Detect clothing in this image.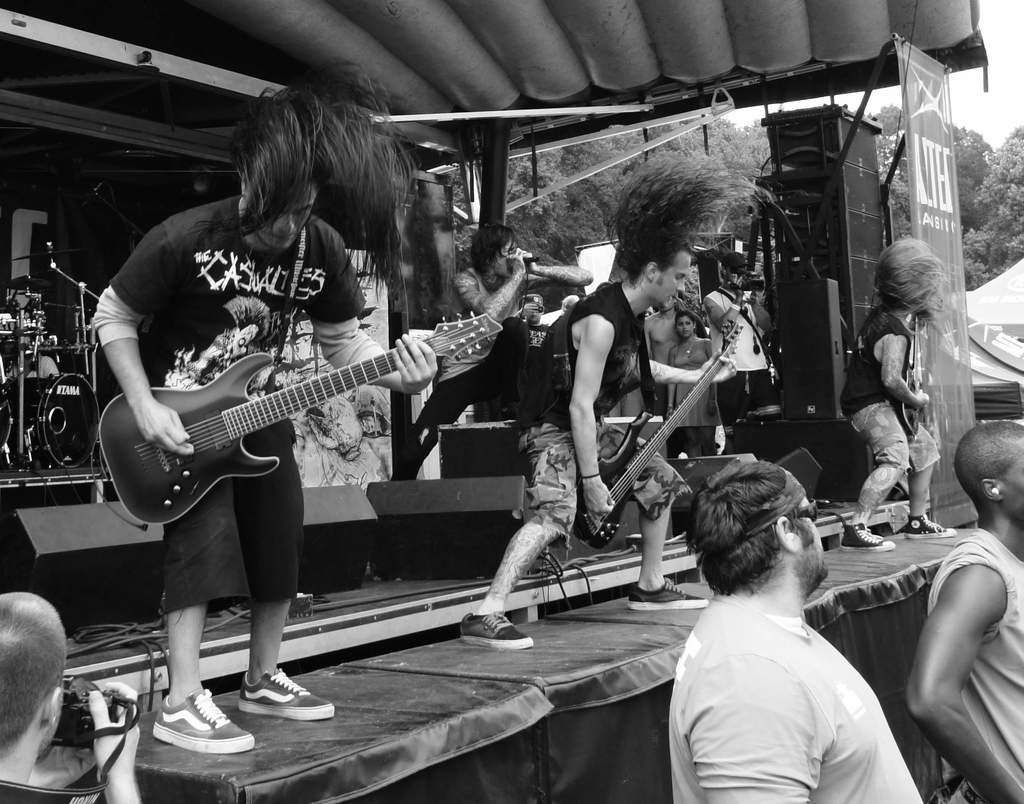
Detection: l=650, t=559, r=899, b=798.
